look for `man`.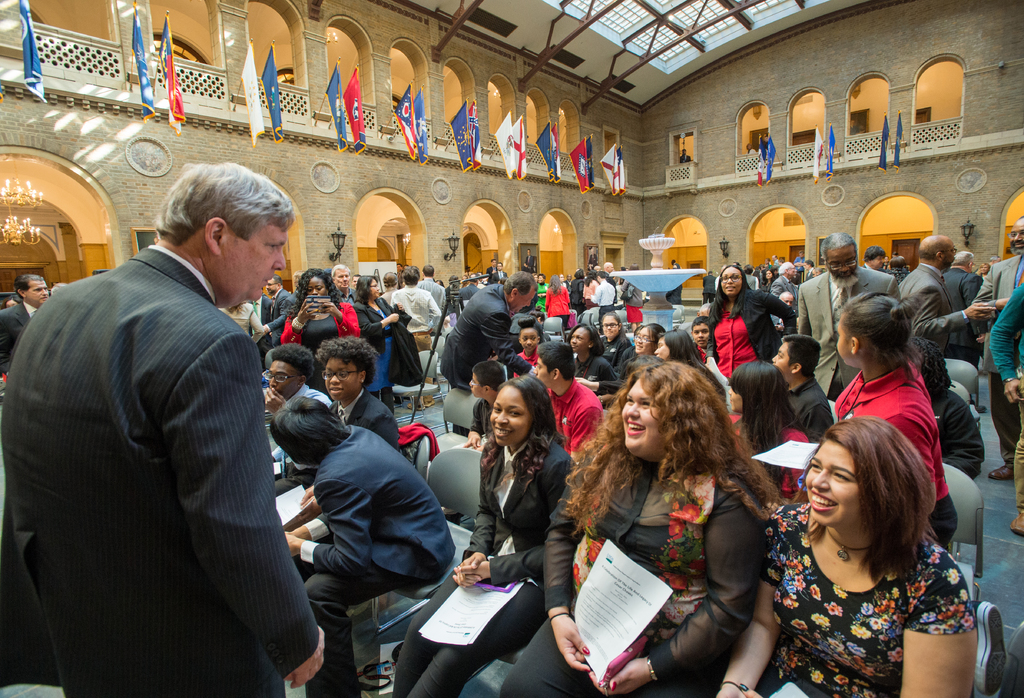
Found: 771, 254, 781, 267.
